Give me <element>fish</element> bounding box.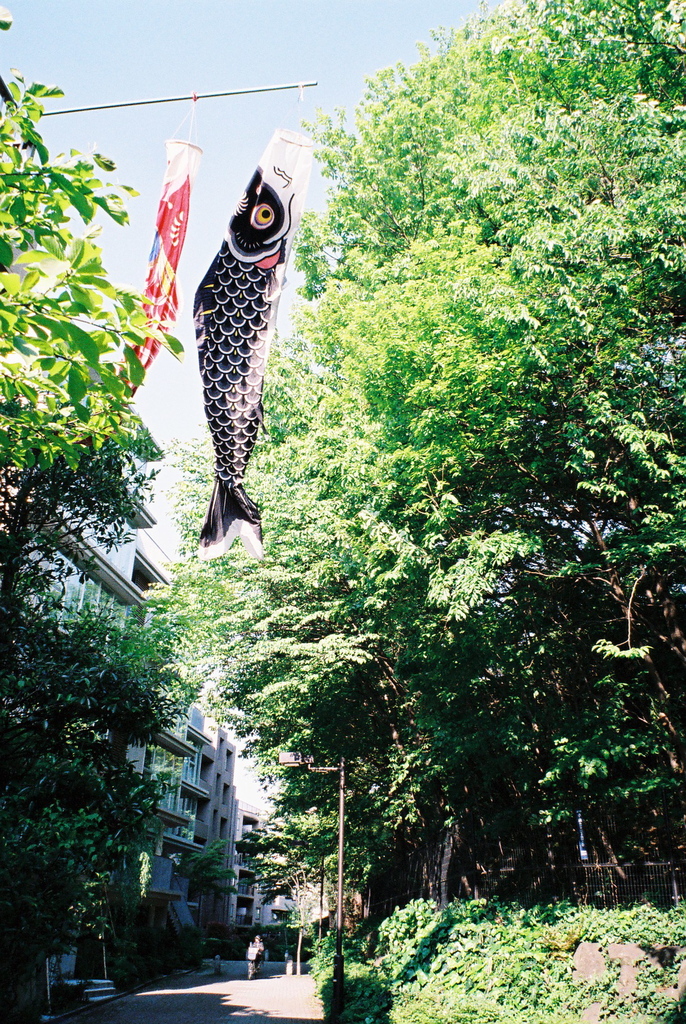
172 133 340 551.
